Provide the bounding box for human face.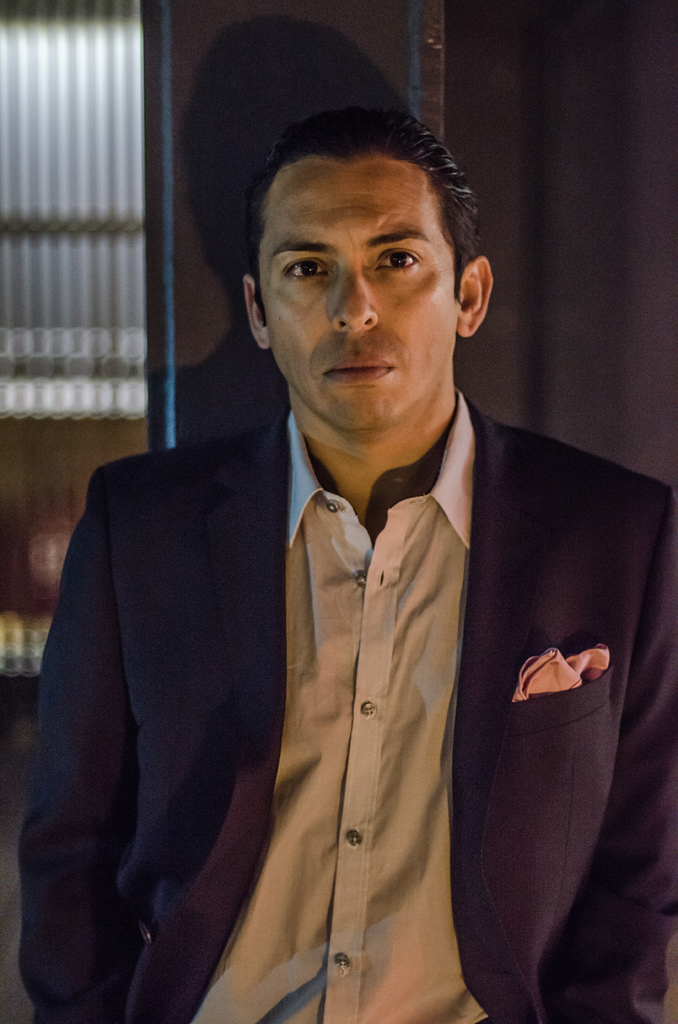
locate(257, 164, 467, 432).
